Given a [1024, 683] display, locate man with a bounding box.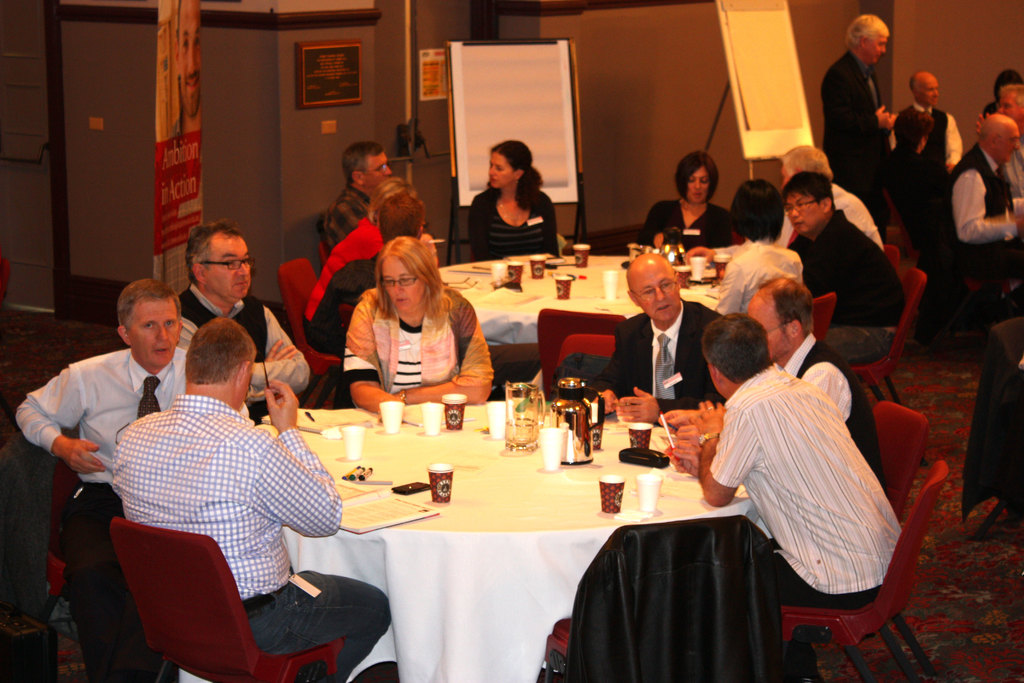
Located: left=822, top=13, right=893, bottom=238.
